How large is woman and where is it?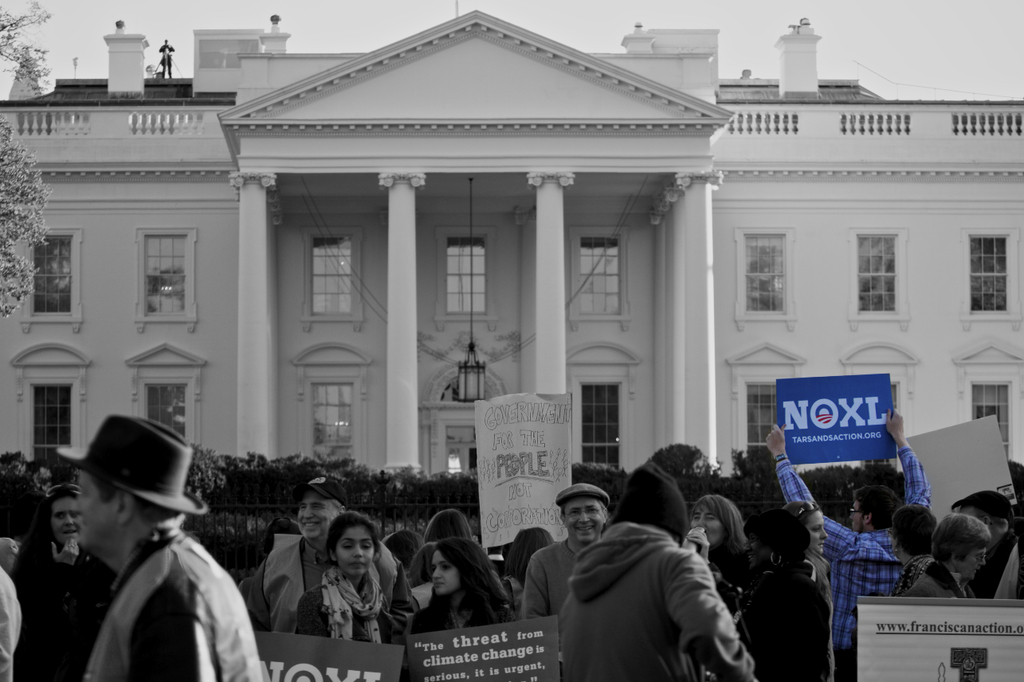
Bounding box: Rect(17, 484, 114, 681).
